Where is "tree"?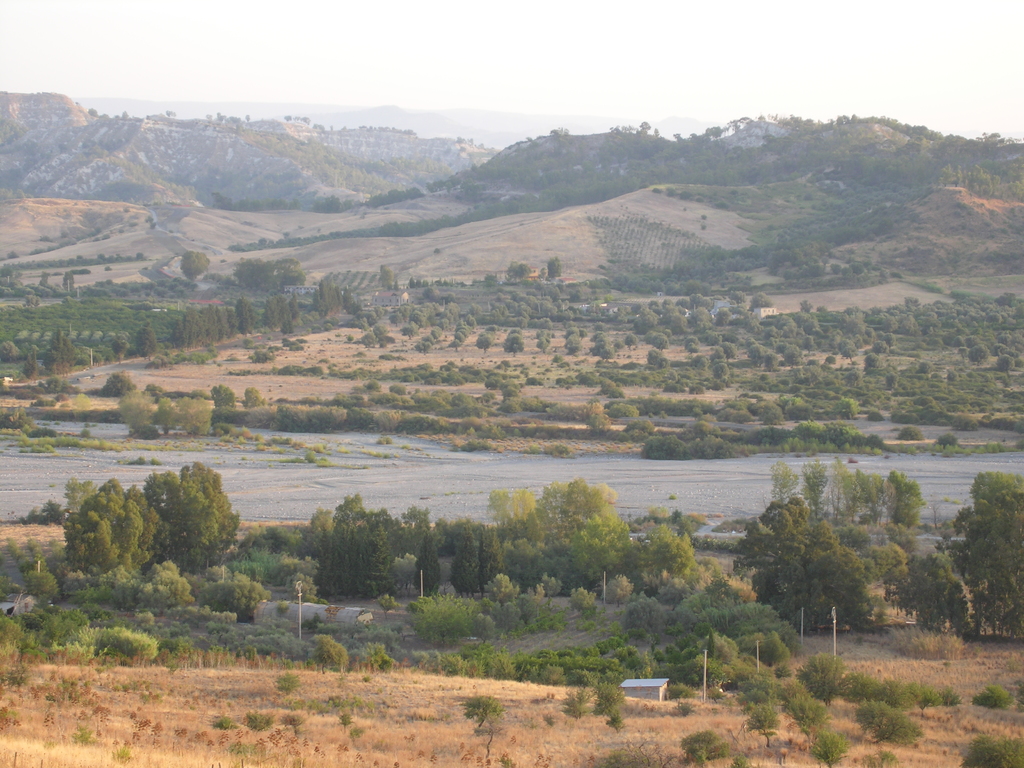
[left=865, top=532, right=895, bottom=565].
